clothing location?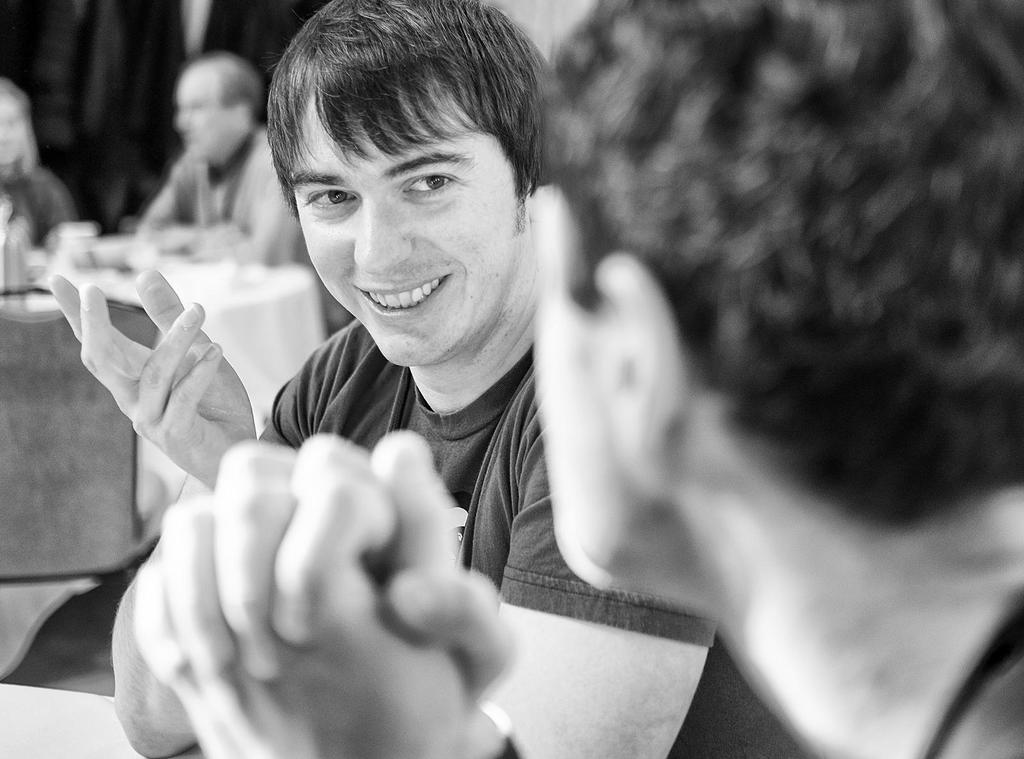
rect(0, 168, 72, 247)
